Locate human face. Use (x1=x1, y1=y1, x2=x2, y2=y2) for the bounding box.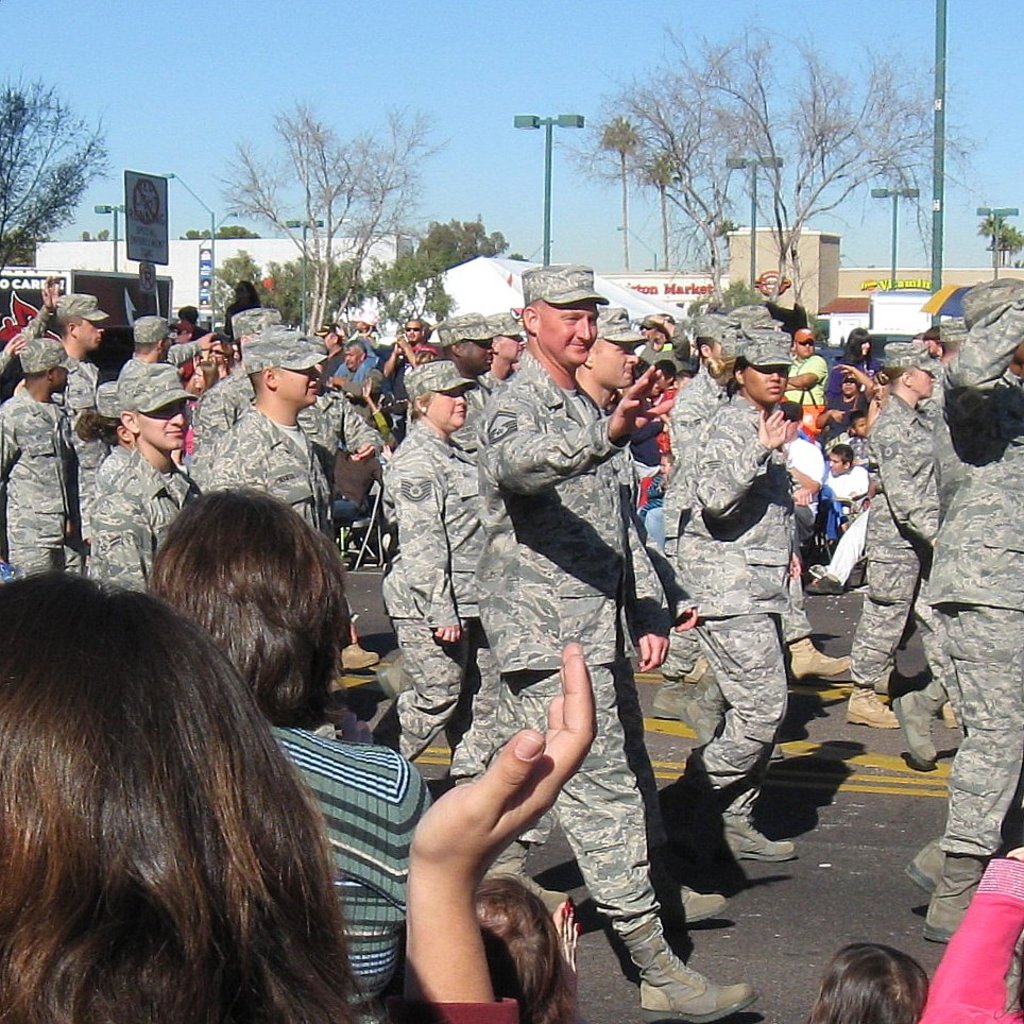
(x1=745, y1=366, x2=791, y2=397).
